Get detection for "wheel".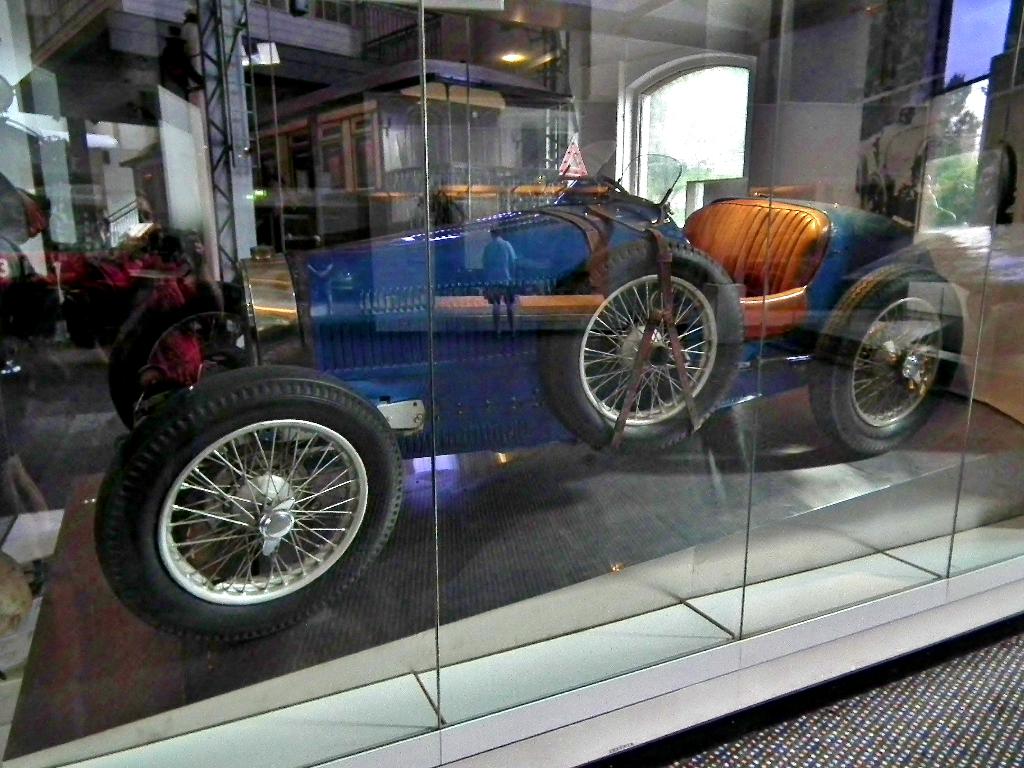
Detection: locate(568, 259, 735, 431).
